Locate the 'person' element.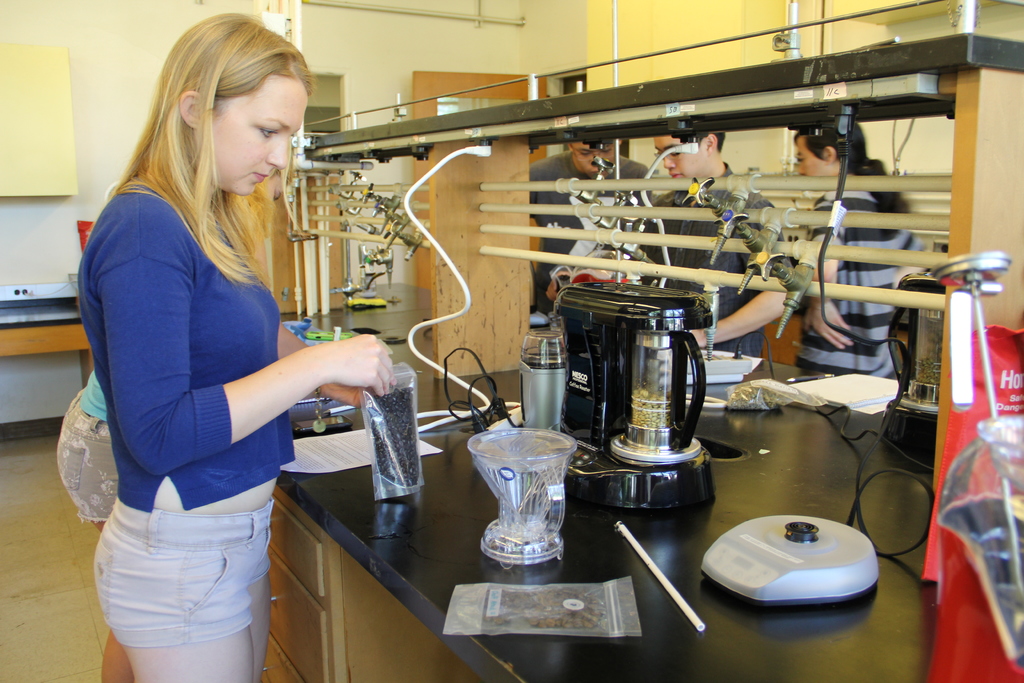
Element bbox: rect(72, 20, 397, 680).
